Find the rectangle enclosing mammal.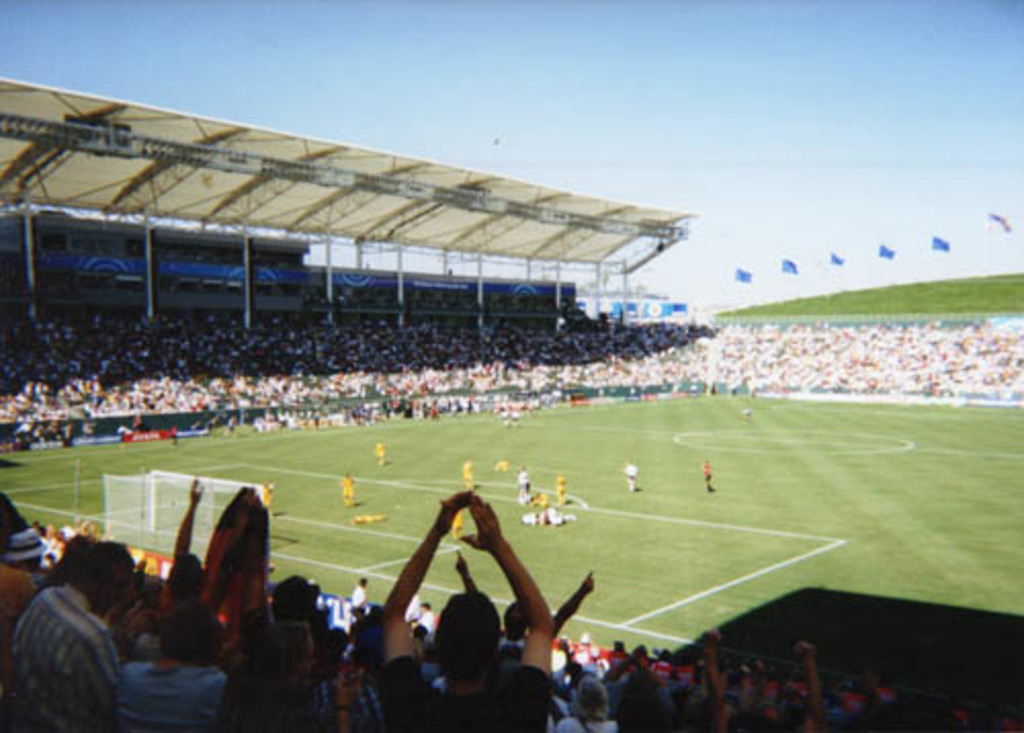
x1=461, y1=461, x2=469, y2=481.
